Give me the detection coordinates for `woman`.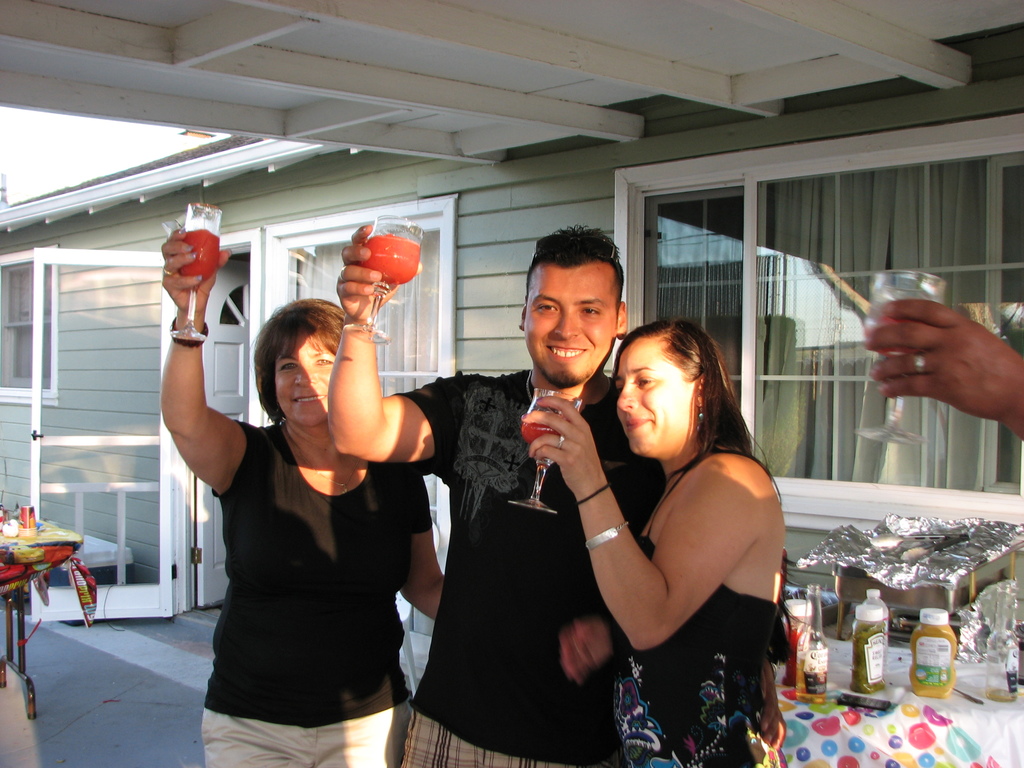
(x1=152, y1=226, x2=451, y2=767).
